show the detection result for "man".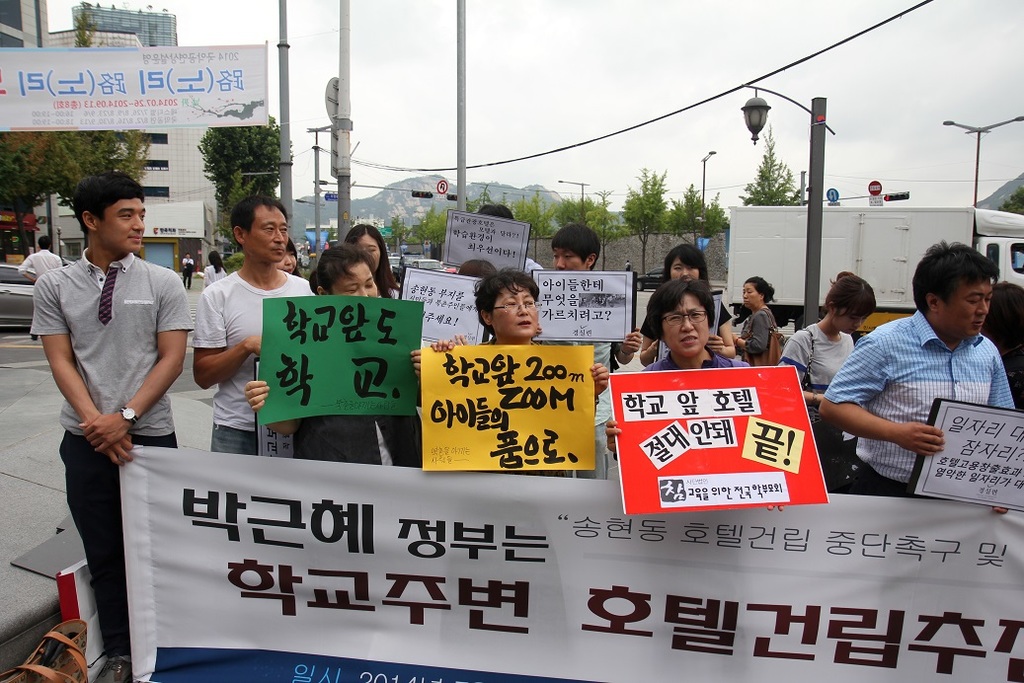
locate(181, 252, 194, 289).
